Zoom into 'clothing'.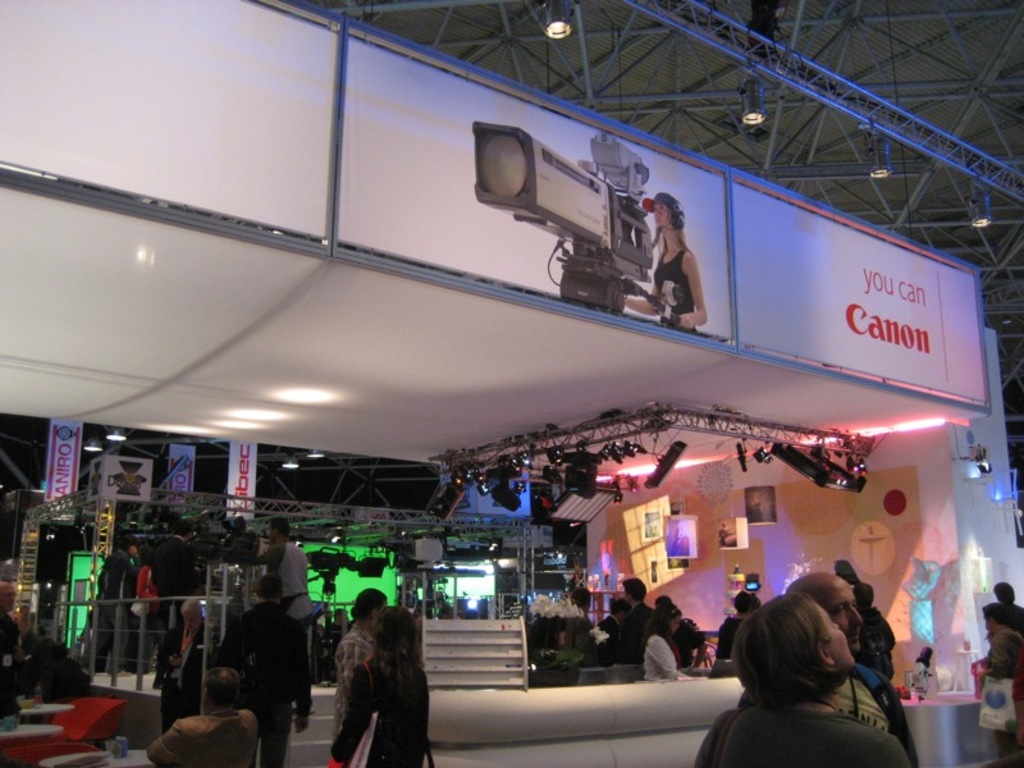
Zoom target: 156, 630, 211, 724.
